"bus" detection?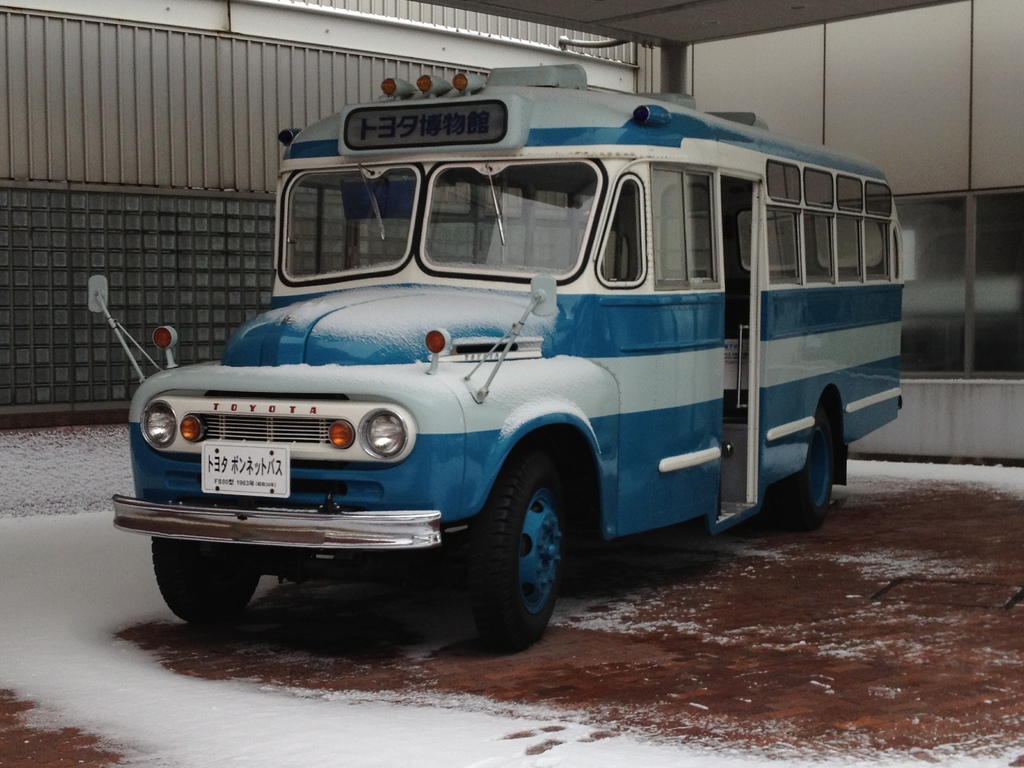
80/62/903/656
